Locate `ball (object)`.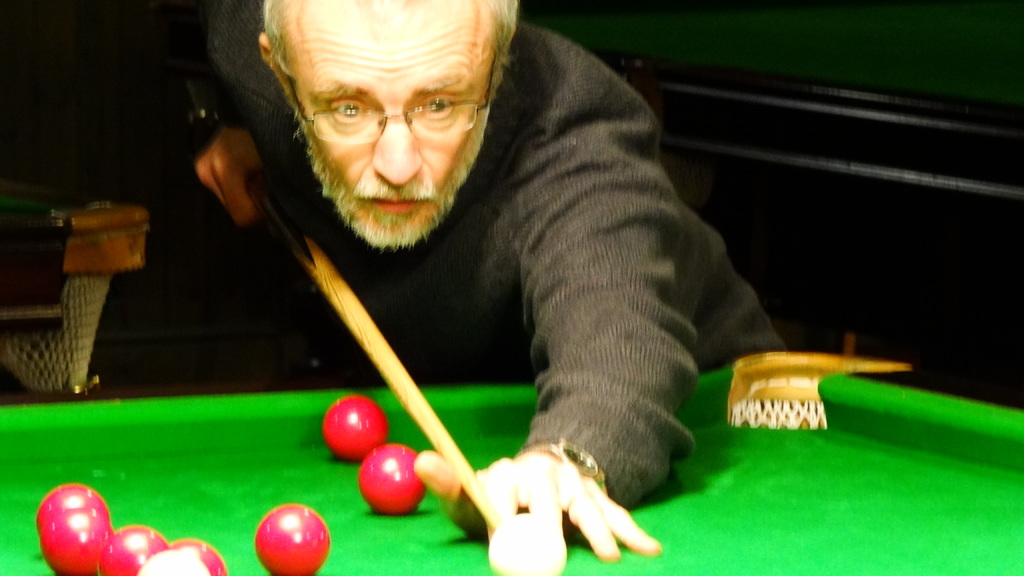
Bounding box: left=358, top=444, right=426, bottom=518.
